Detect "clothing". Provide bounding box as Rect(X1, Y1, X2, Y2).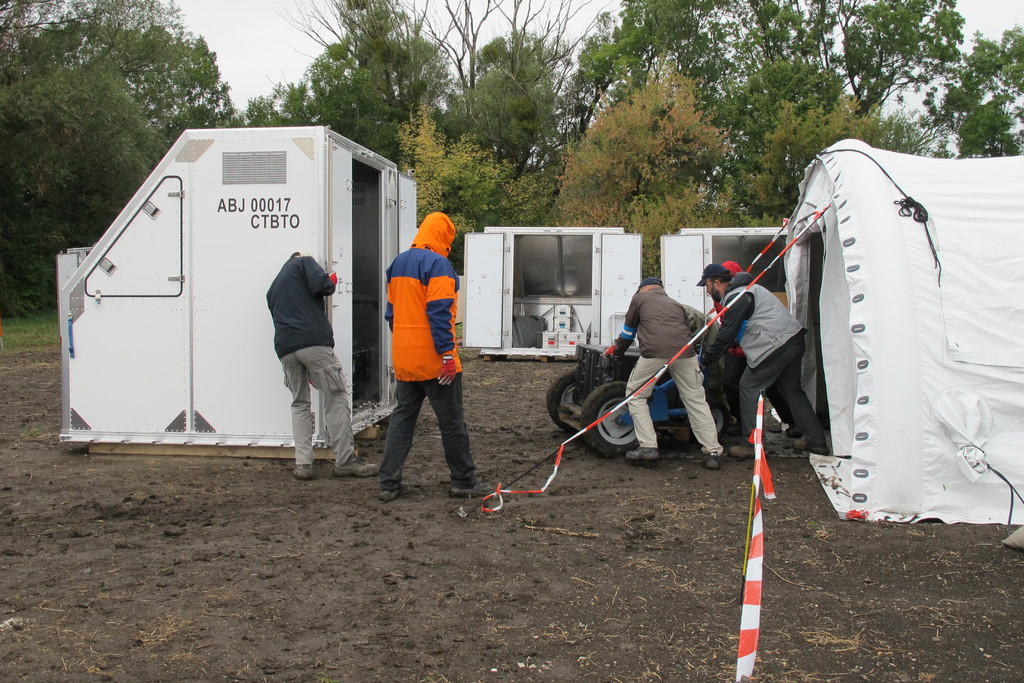
Rect(376, 210, 481, 490).
